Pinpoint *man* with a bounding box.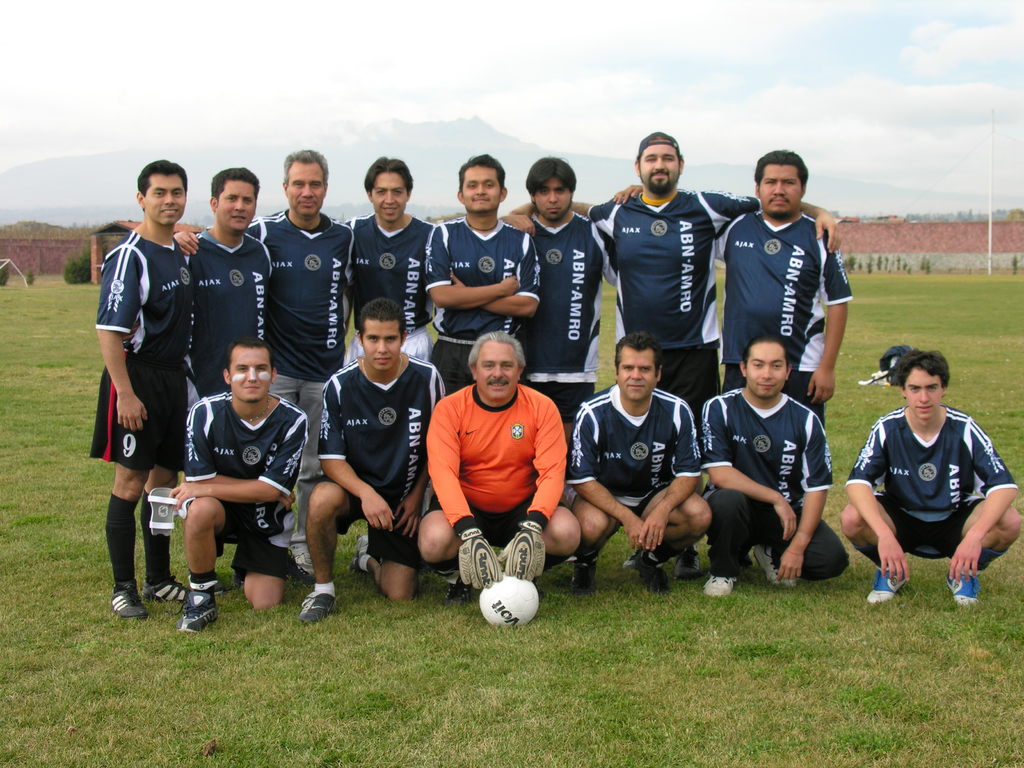
bbox(417, 324, 587, 605).
